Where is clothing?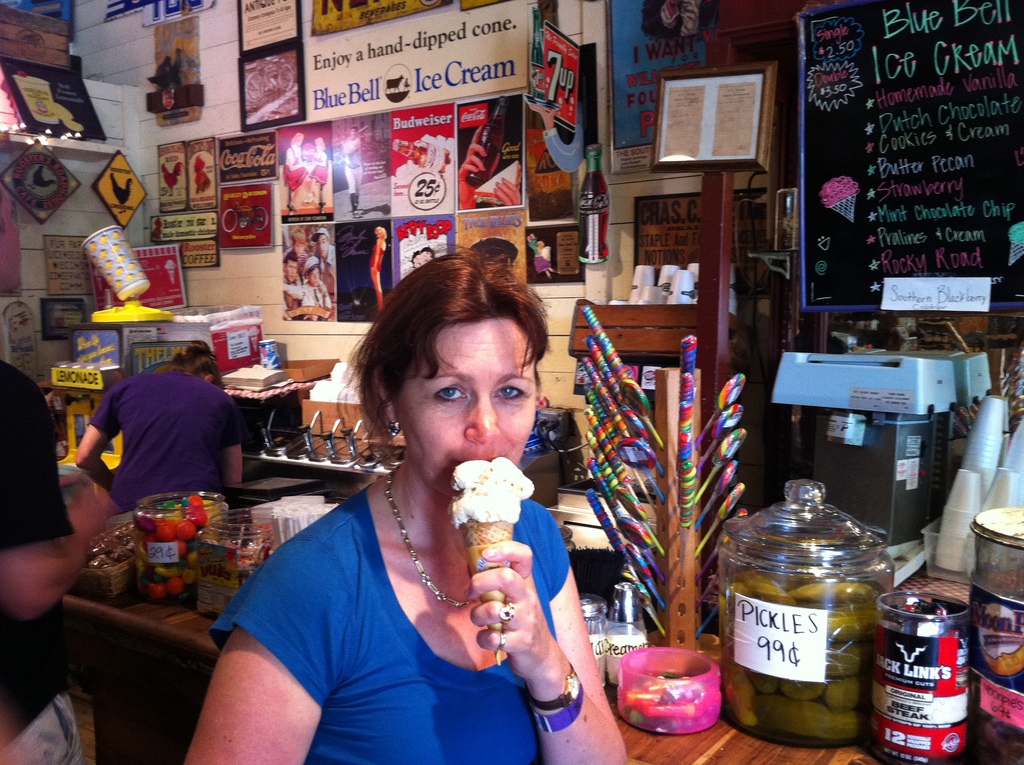
bbox=(85, 357, 244, 520).
